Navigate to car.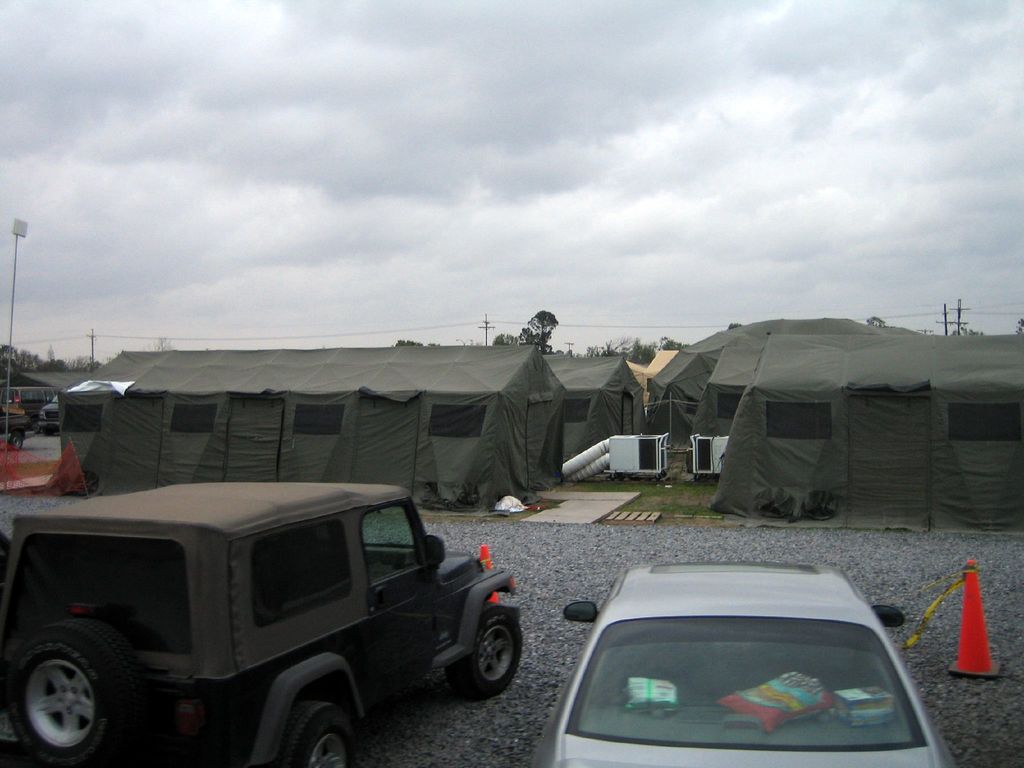
Navigation target: locate(39, 397, 59, 434).
